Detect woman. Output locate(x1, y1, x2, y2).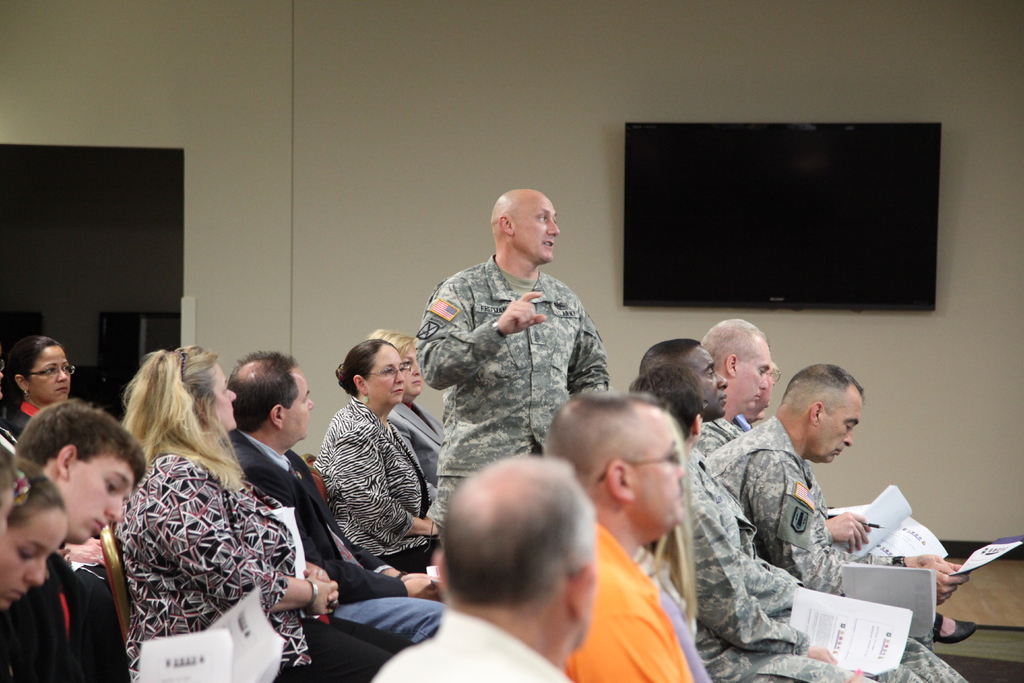
locate(1, 333, 75, 443).
